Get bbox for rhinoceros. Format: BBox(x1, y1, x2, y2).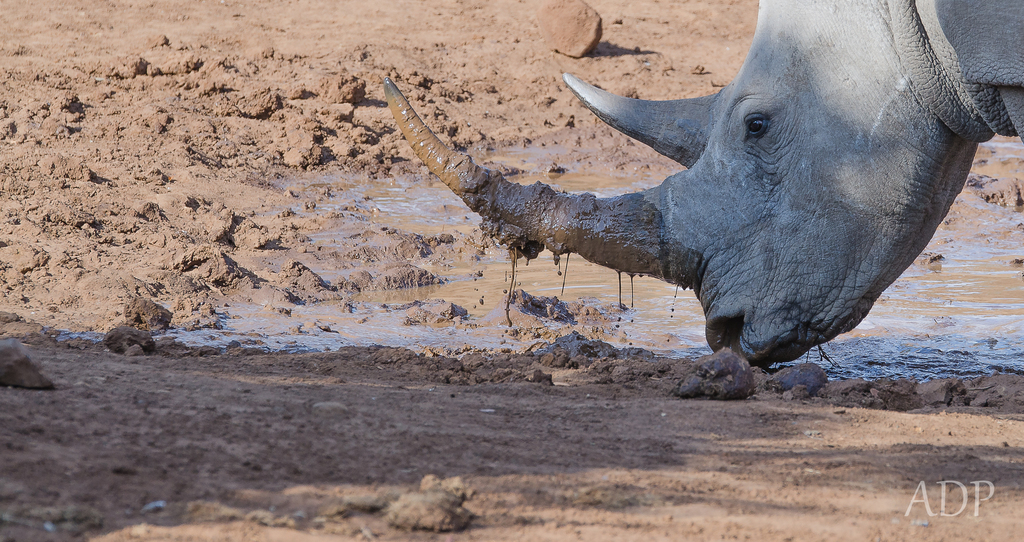
BBox(380, 0, 1023, 367).
